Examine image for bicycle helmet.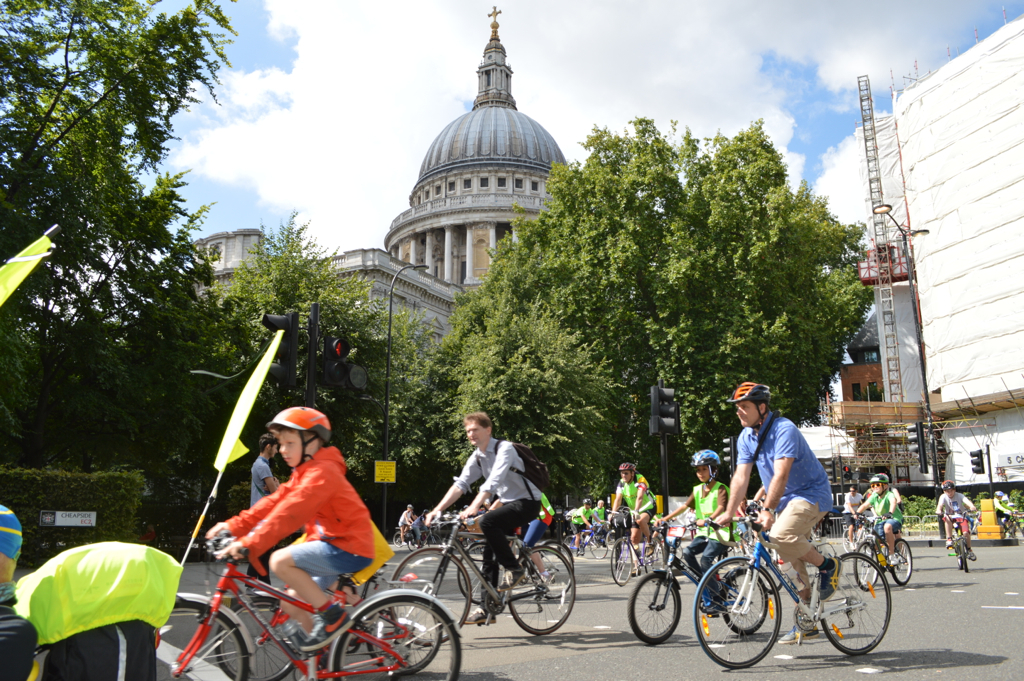
Examination result: l=692, t=444, r=717, b=491.
